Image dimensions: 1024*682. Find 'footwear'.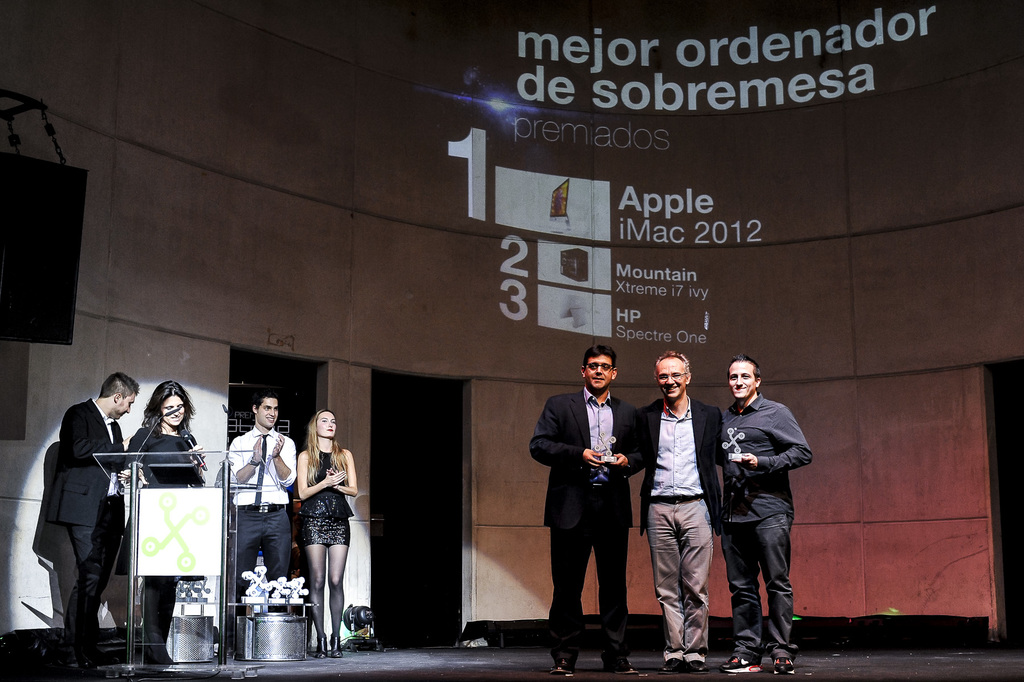
{"left": 600, "top": 651, "right": 643, "bottom": 672}.
